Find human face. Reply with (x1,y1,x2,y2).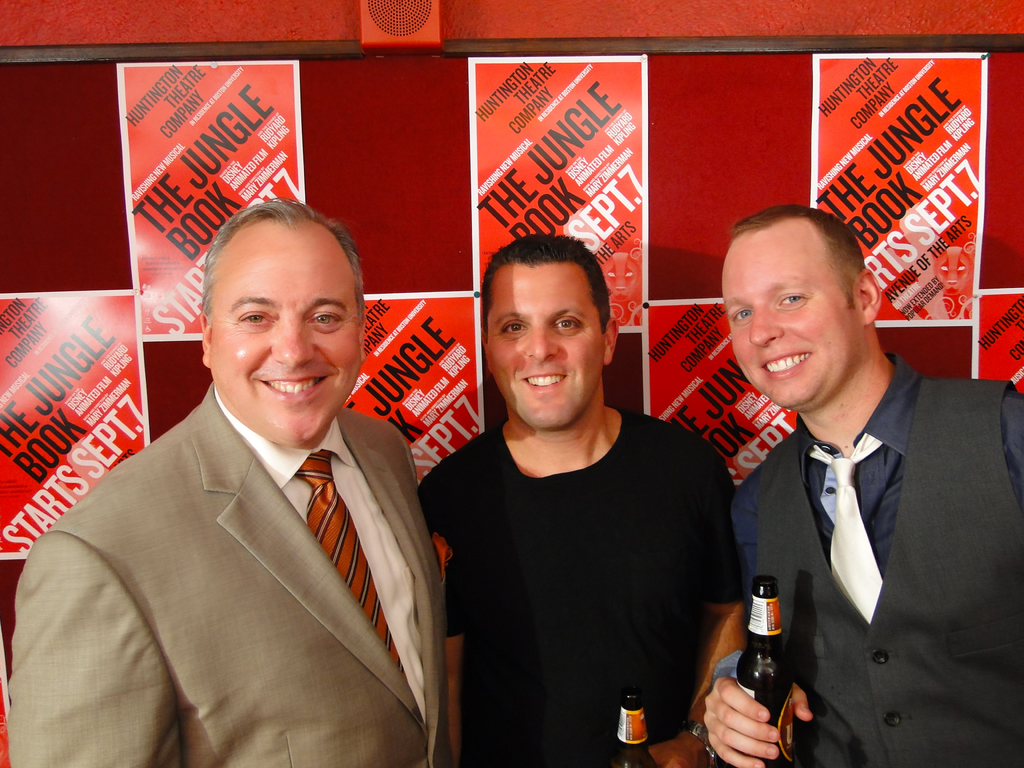
(489,267,602,430).
